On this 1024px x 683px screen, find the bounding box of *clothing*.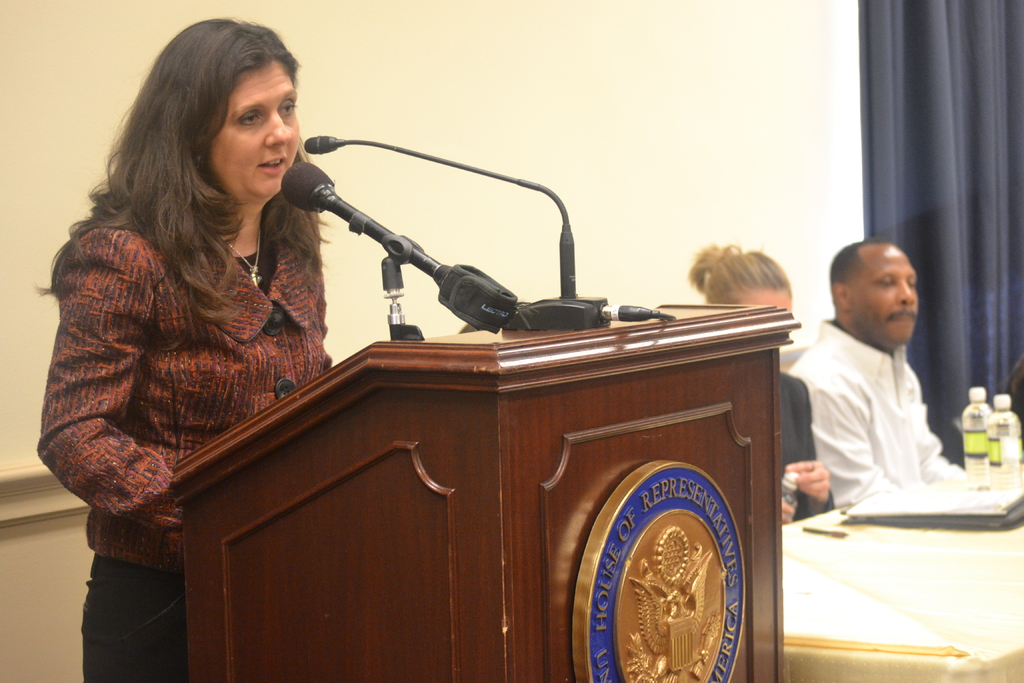
Bounding box: box=[42, 135, 321, 620].
